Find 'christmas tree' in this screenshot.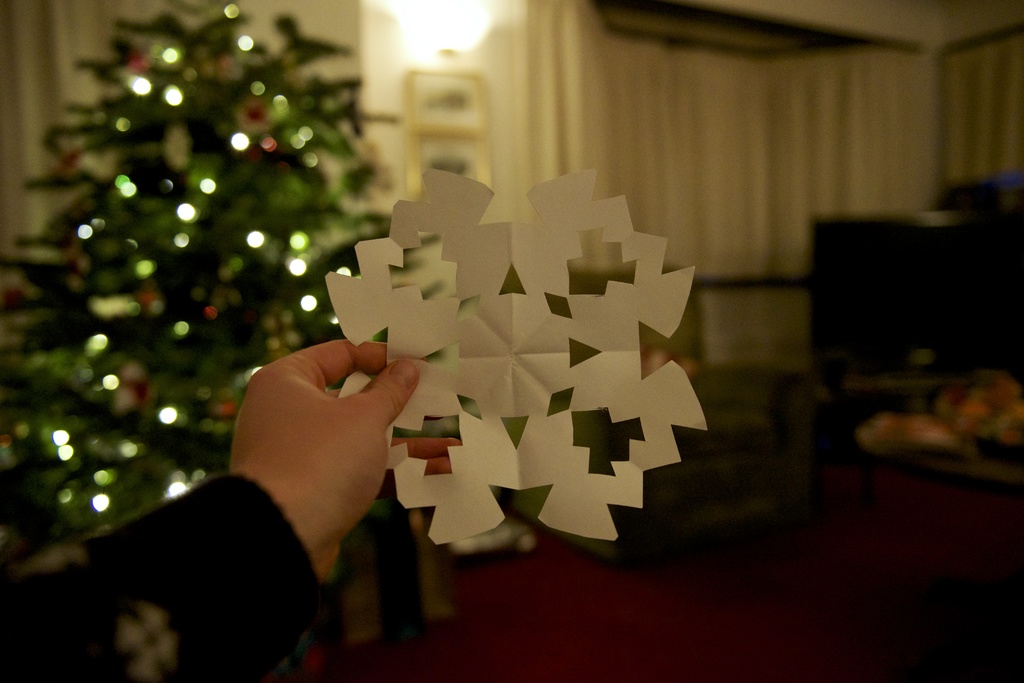
The bounding box for 'christmas tree' is [0,0,417,552].
